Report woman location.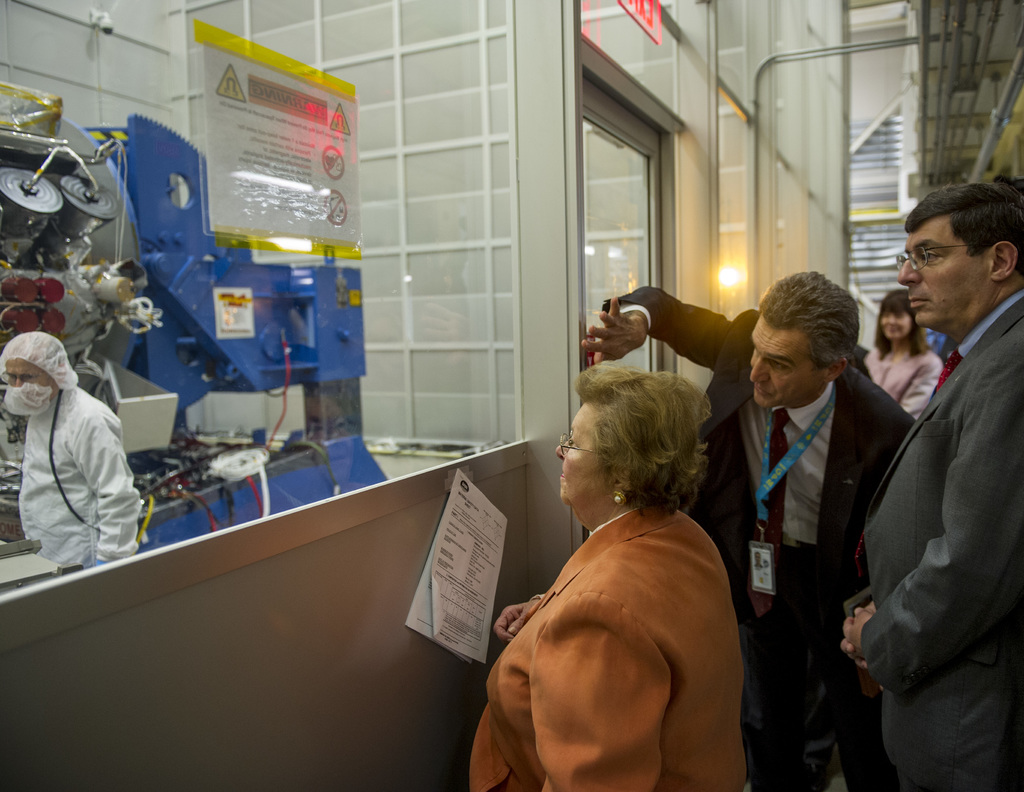
Report: 858,286,947,417.
